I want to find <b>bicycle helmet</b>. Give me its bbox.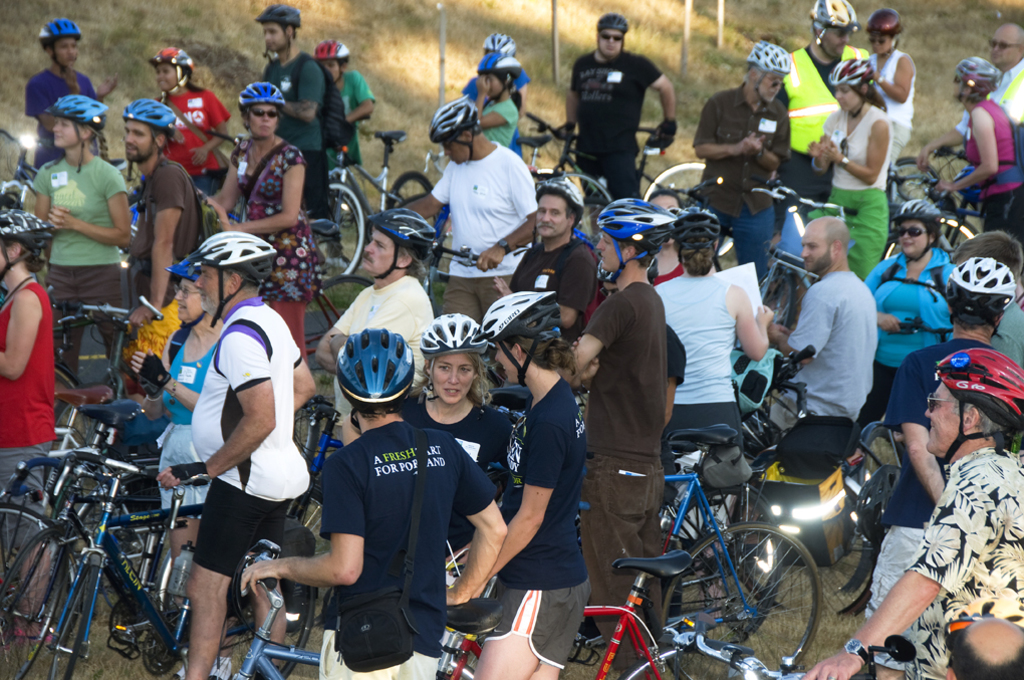
bbox=(960, 54, 1002, 88).
